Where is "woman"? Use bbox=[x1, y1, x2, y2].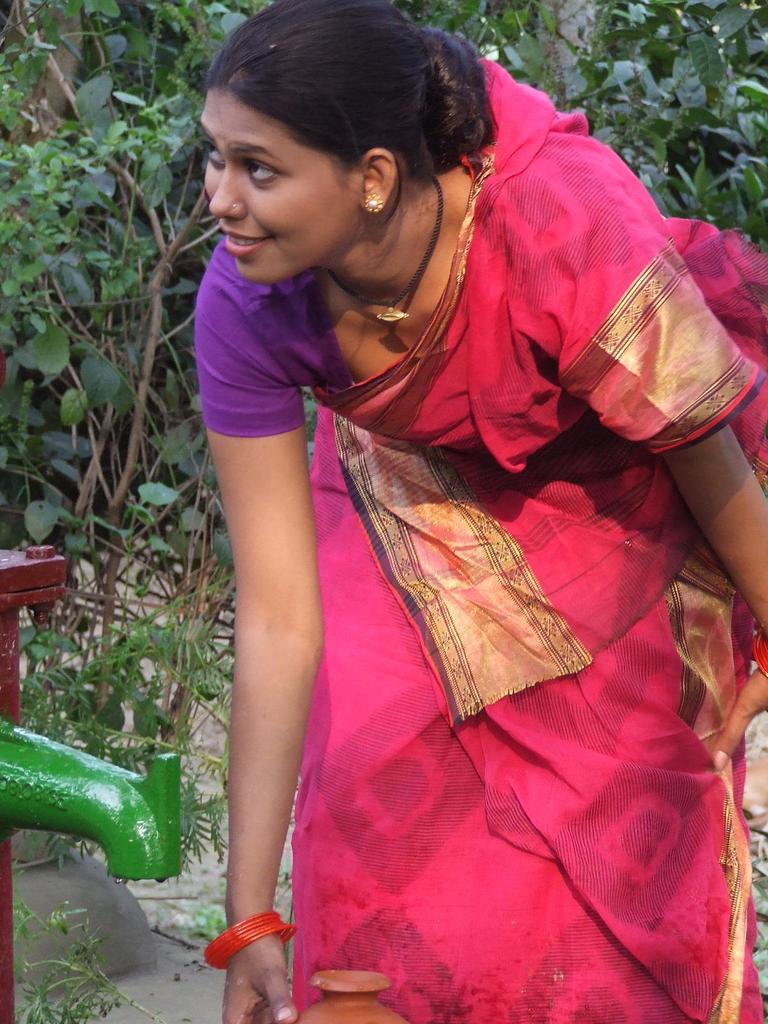
bbox=[136, 10, 704, 1022].
